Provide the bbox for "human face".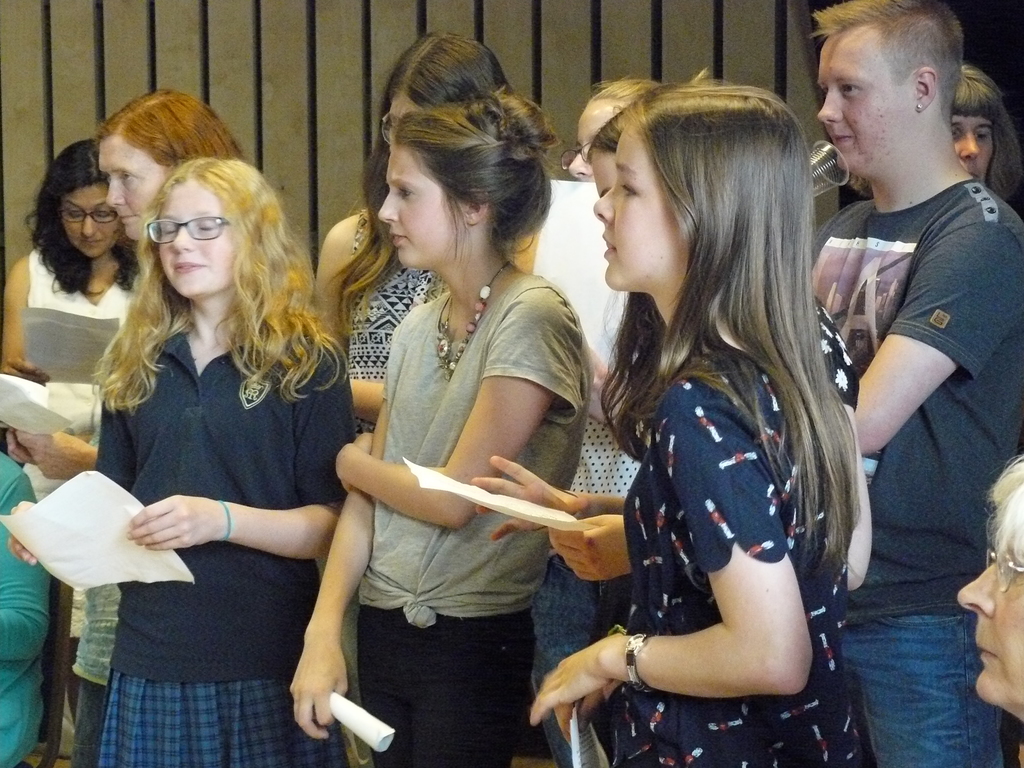
detection(95, 135, 157, 243).
